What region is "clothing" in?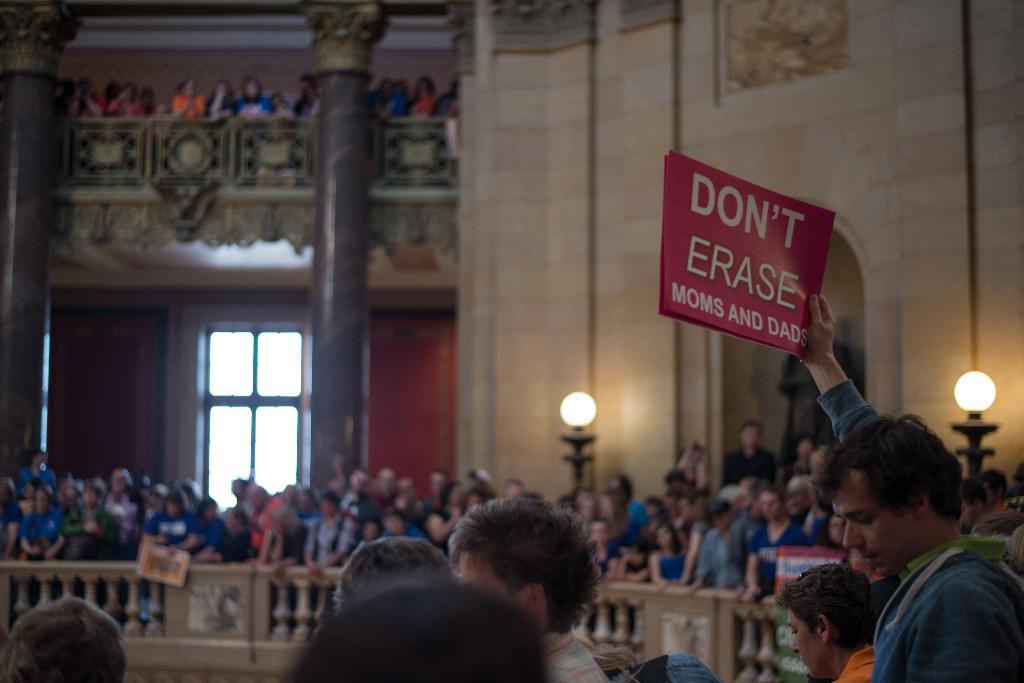
select_region(335, 499, 387, 535).
